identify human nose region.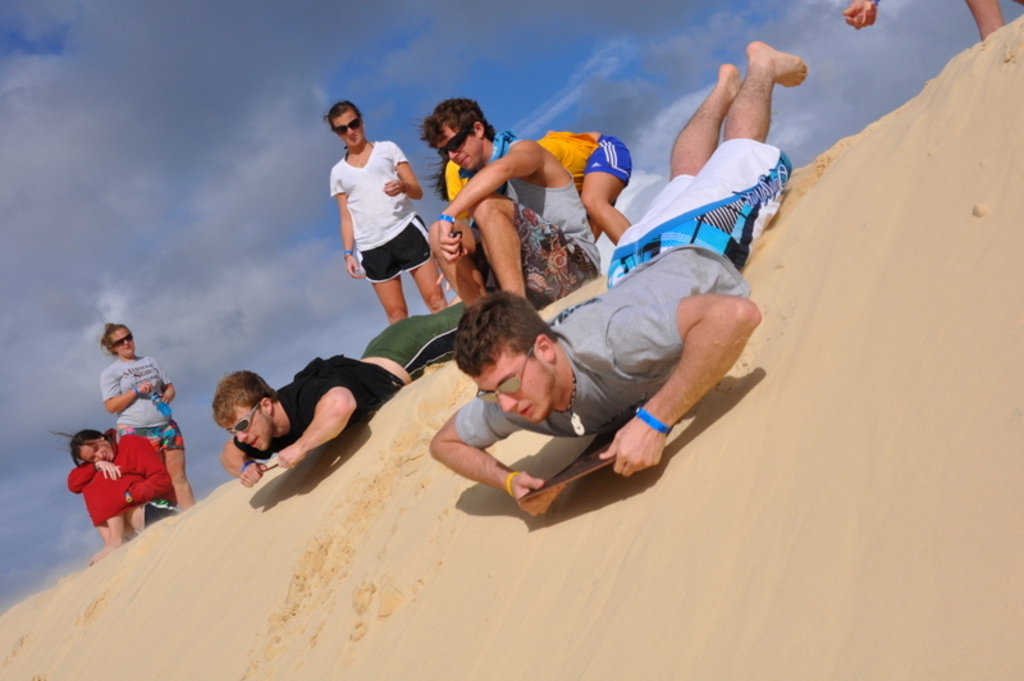
Region: <region>346, 125, 355, 134</region>.
